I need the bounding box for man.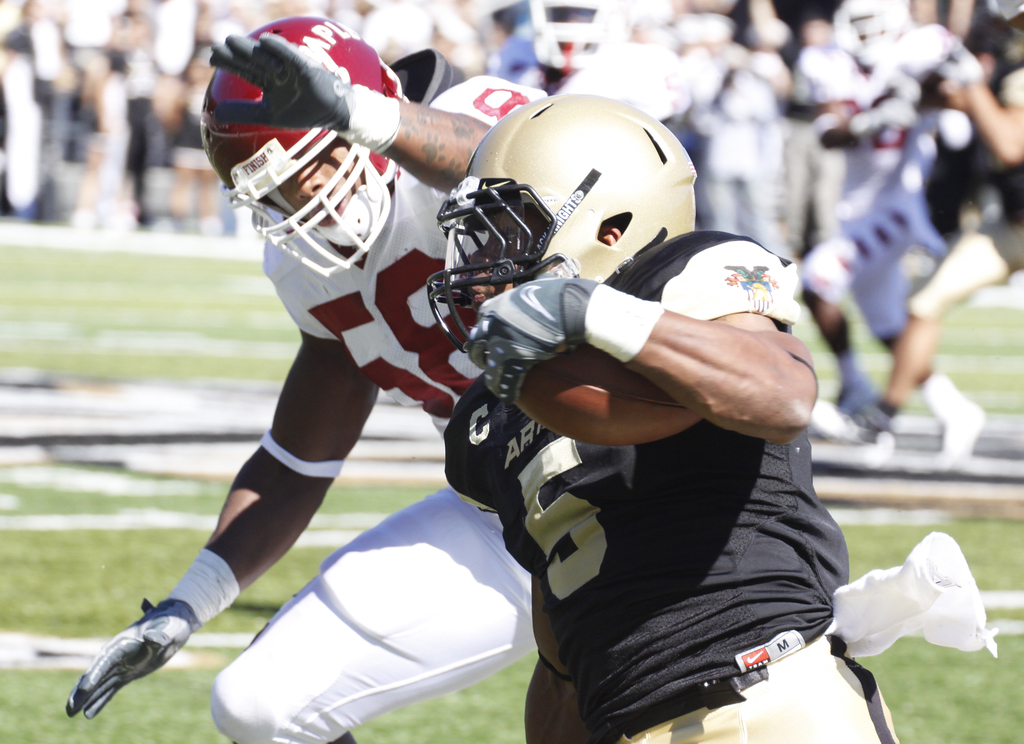
Here it is: (797,0,986,464).
